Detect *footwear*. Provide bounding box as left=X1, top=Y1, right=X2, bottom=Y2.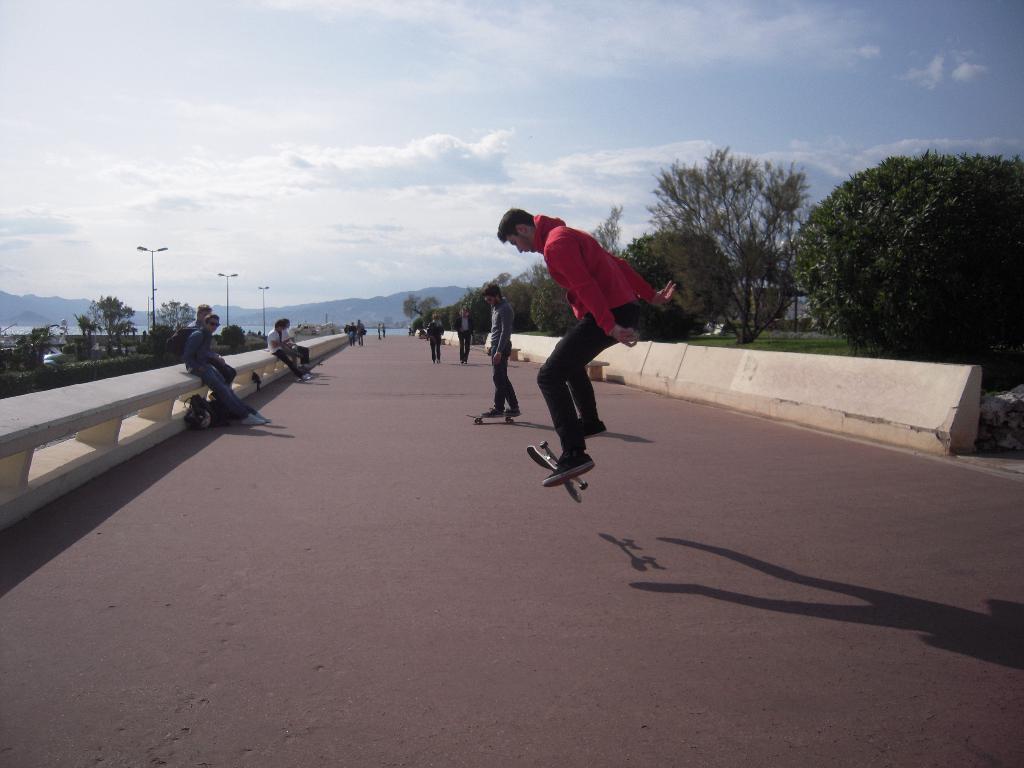
left=253, top=406, right=268, bottom=424.
